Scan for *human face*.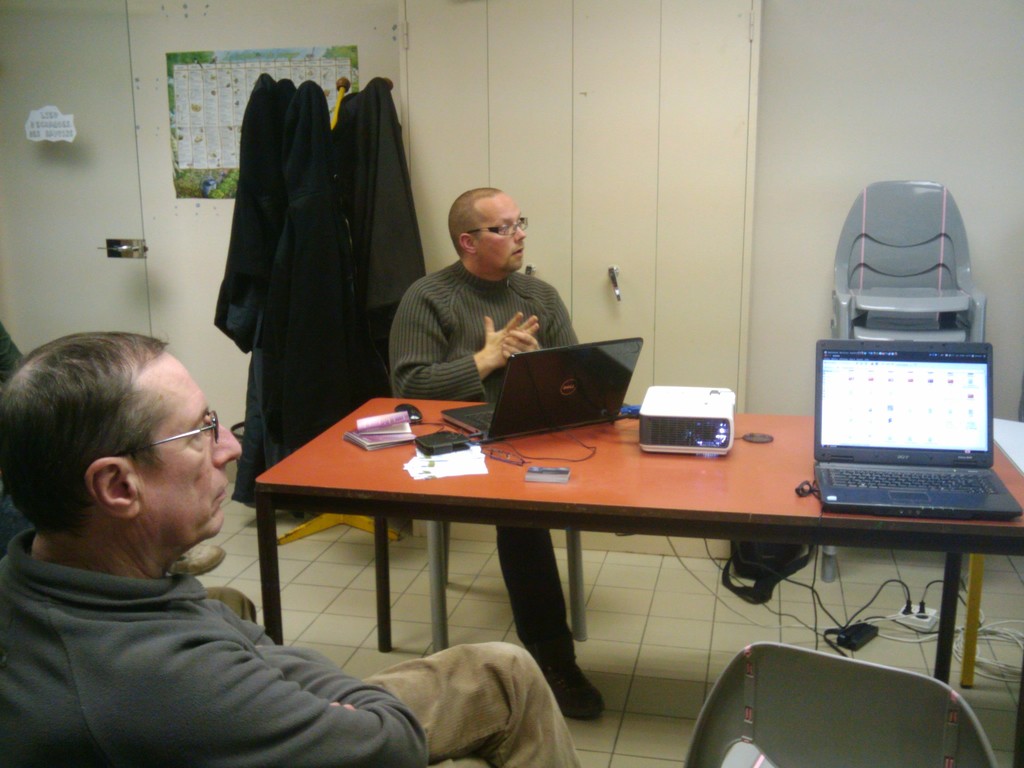
Scan result: 477, 195, 527, 271.
